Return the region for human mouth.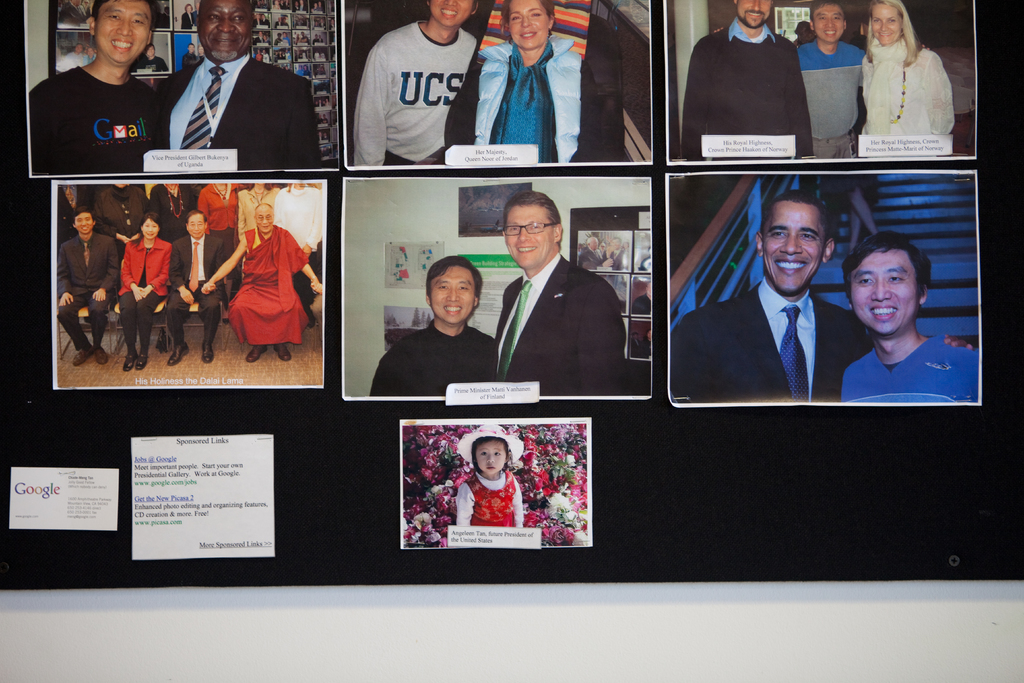
748 9 765 23.
